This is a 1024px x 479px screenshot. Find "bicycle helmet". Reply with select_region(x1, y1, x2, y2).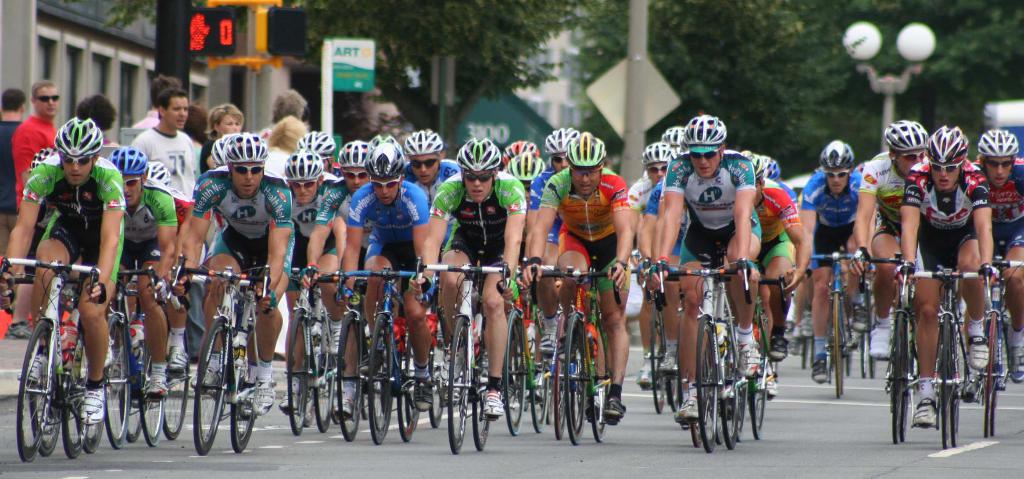
select_region(338, 145, 363, 170).
